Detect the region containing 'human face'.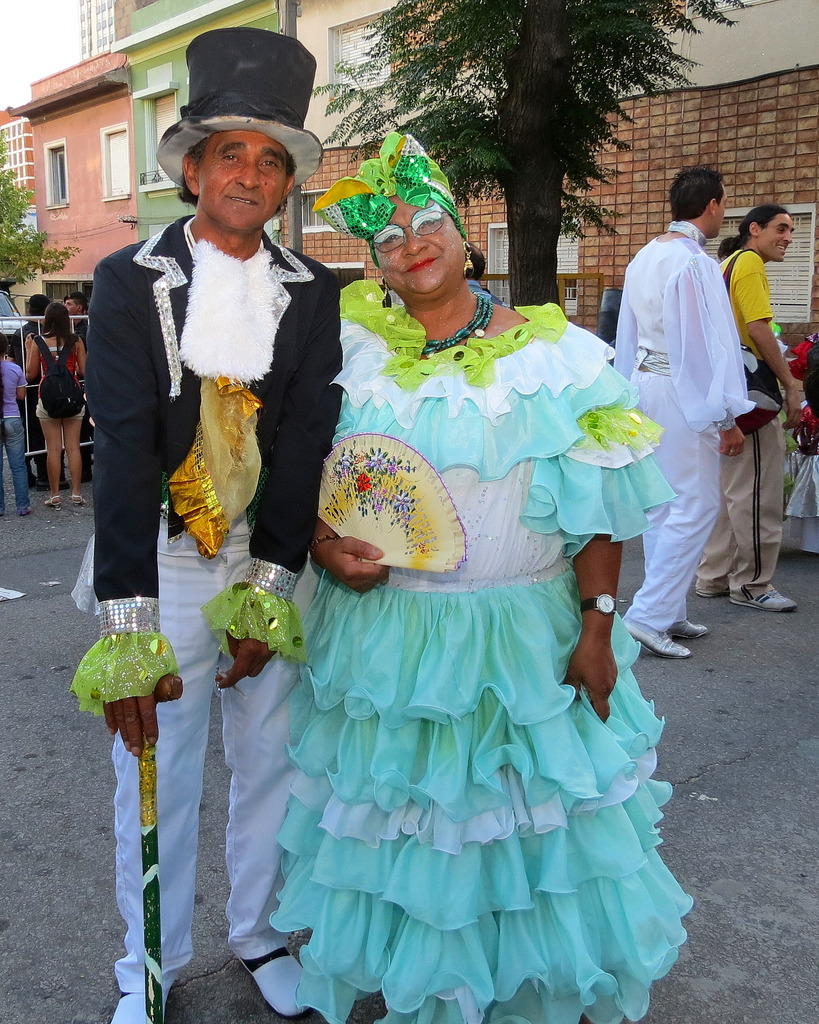
[x1=715, y1=195, x2=727, y2=235].
